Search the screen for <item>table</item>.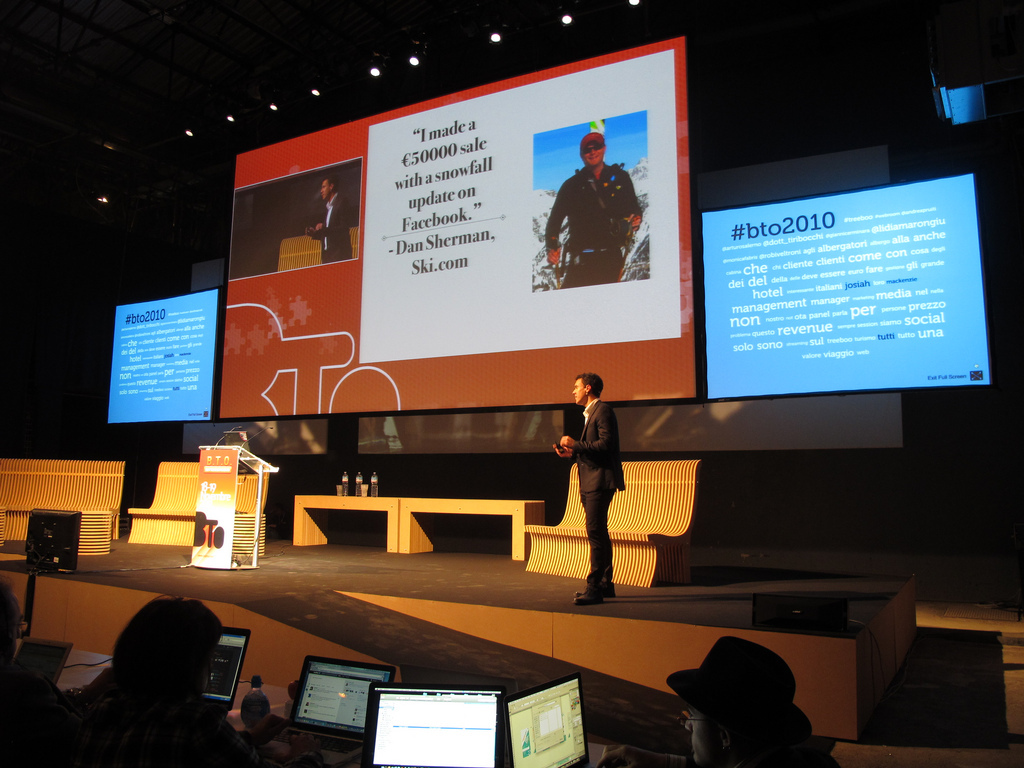
Found at [394, 498, 546, 557].
